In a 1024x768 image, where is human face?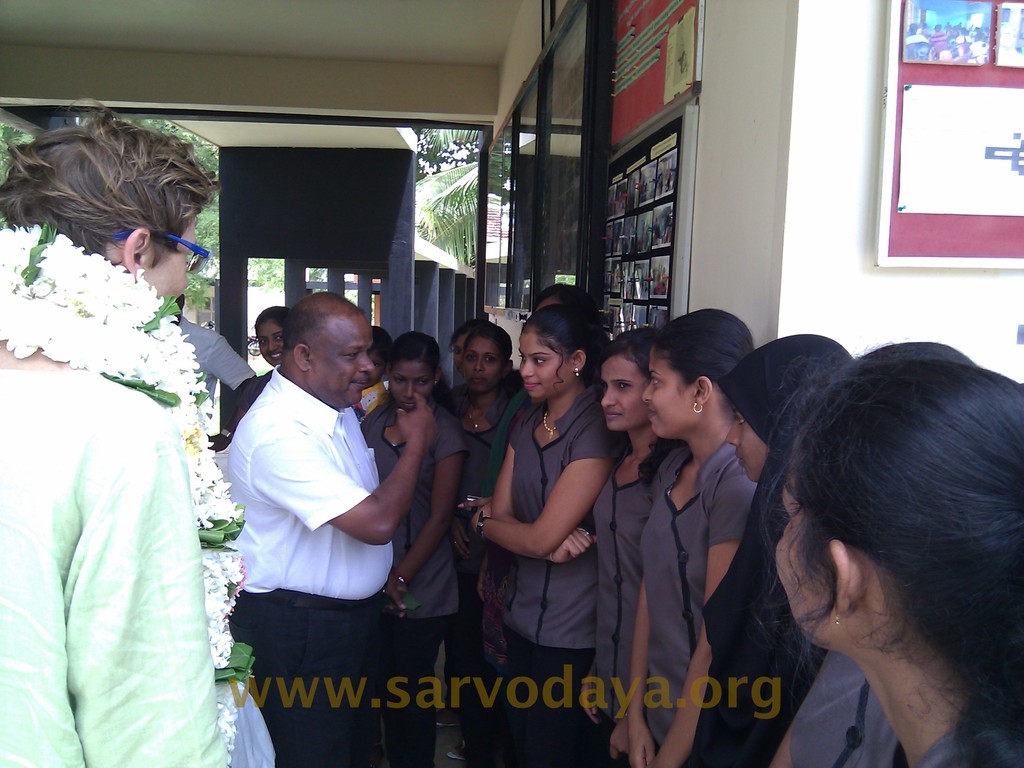
645 353 690 437.
